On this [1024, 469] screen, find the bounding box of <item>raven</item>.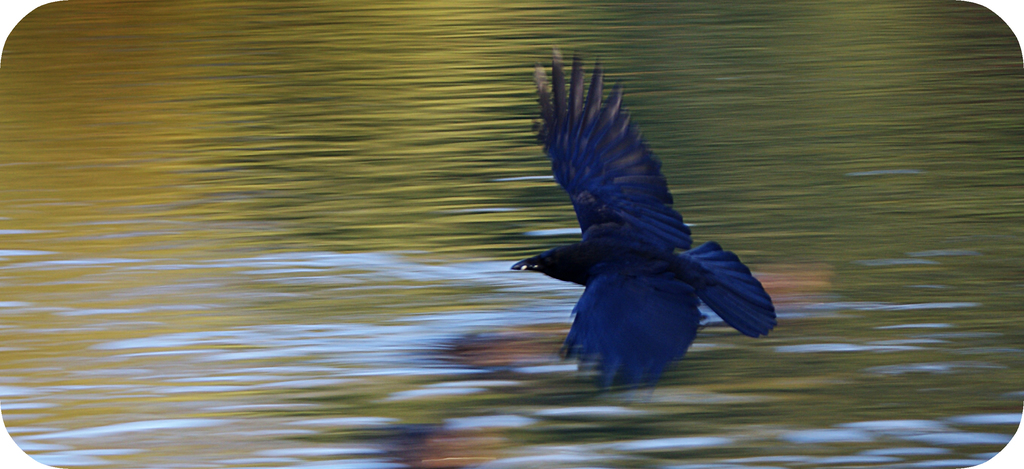
Bounding box: 475:68:802:378.
